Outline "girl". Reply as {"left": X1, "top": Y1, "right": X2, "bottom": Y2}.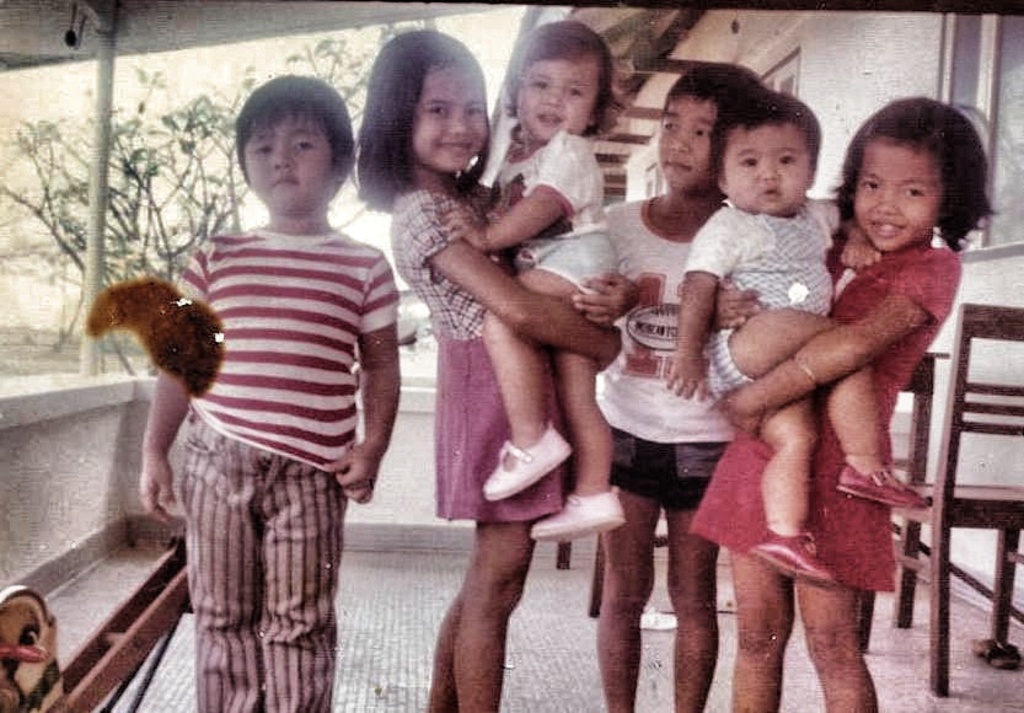
{"left": 352, "top": 25, "right": 574, "bottom": 712}.
